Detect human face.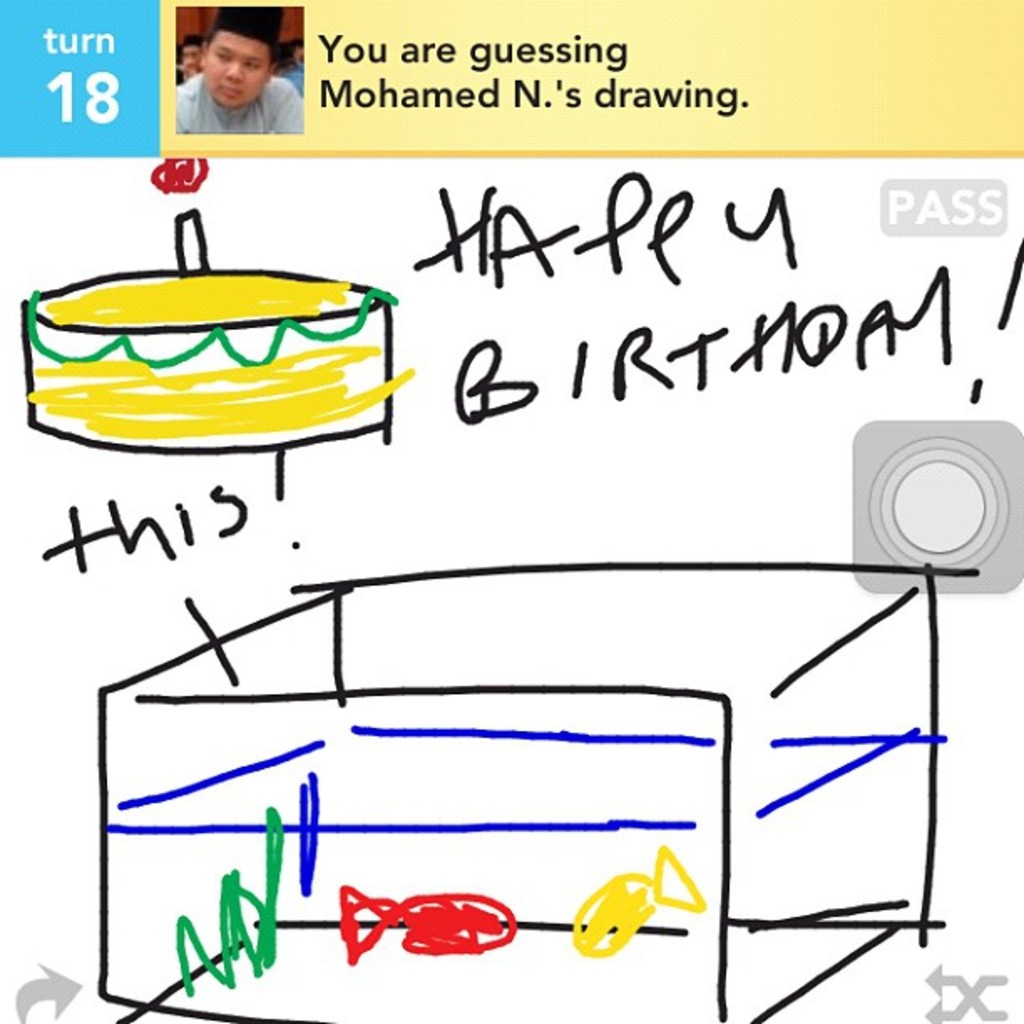
Detected at <box>207,40,263,100</box>.
